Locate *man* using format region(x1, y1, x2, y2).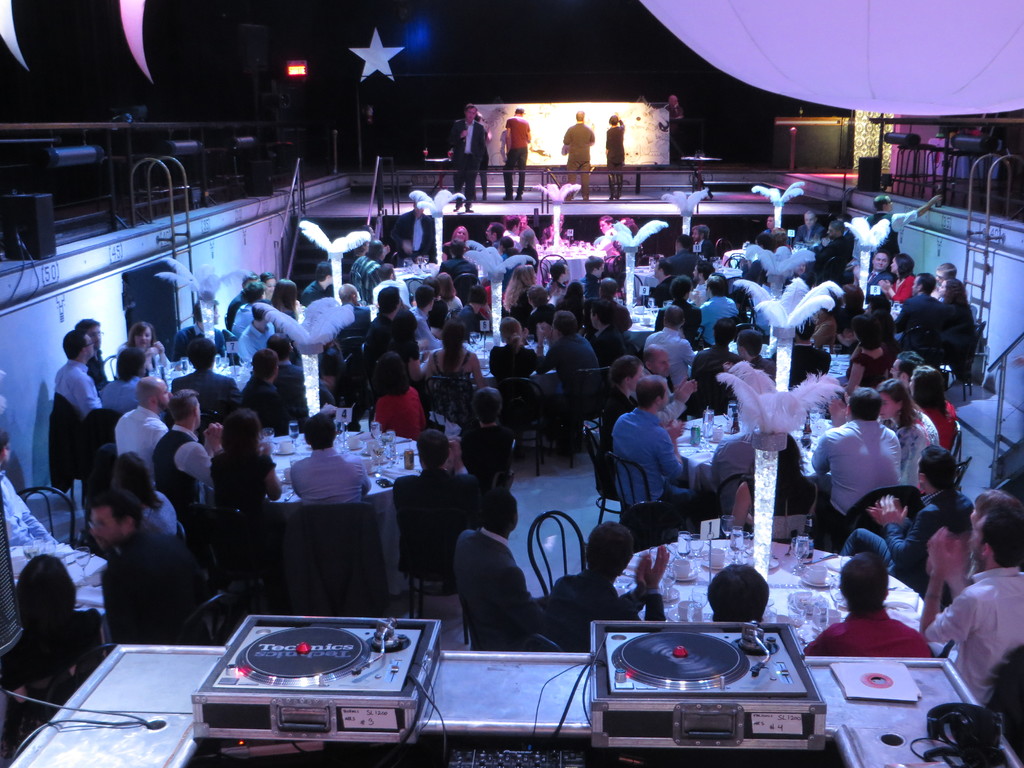
region(647, 252, 673, 303).
